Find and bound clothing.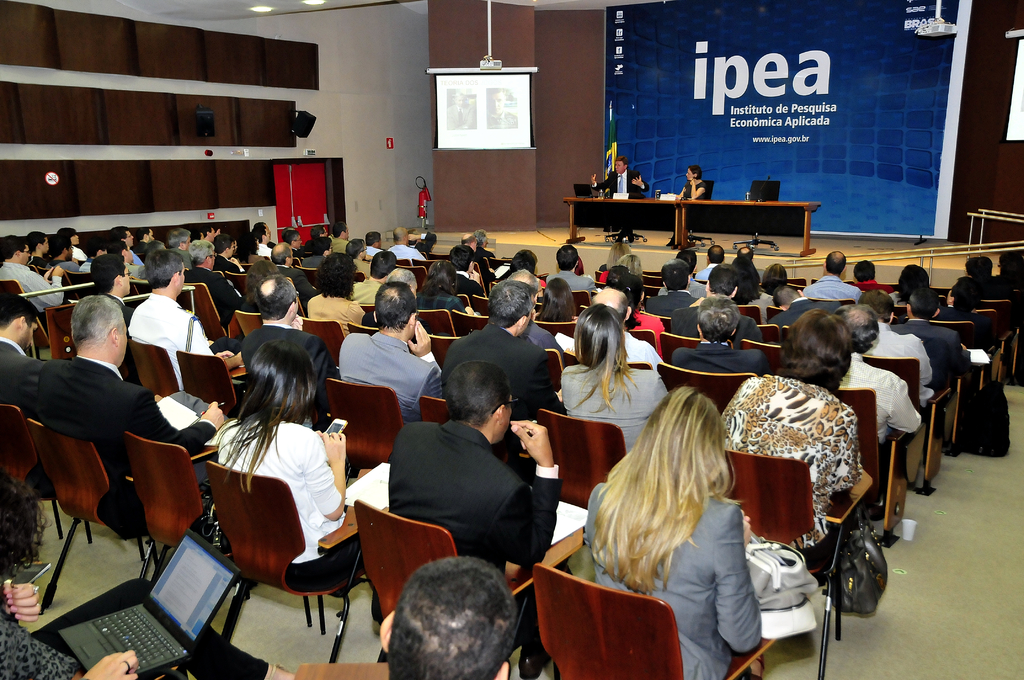
Bound: 645 283 698 330.
